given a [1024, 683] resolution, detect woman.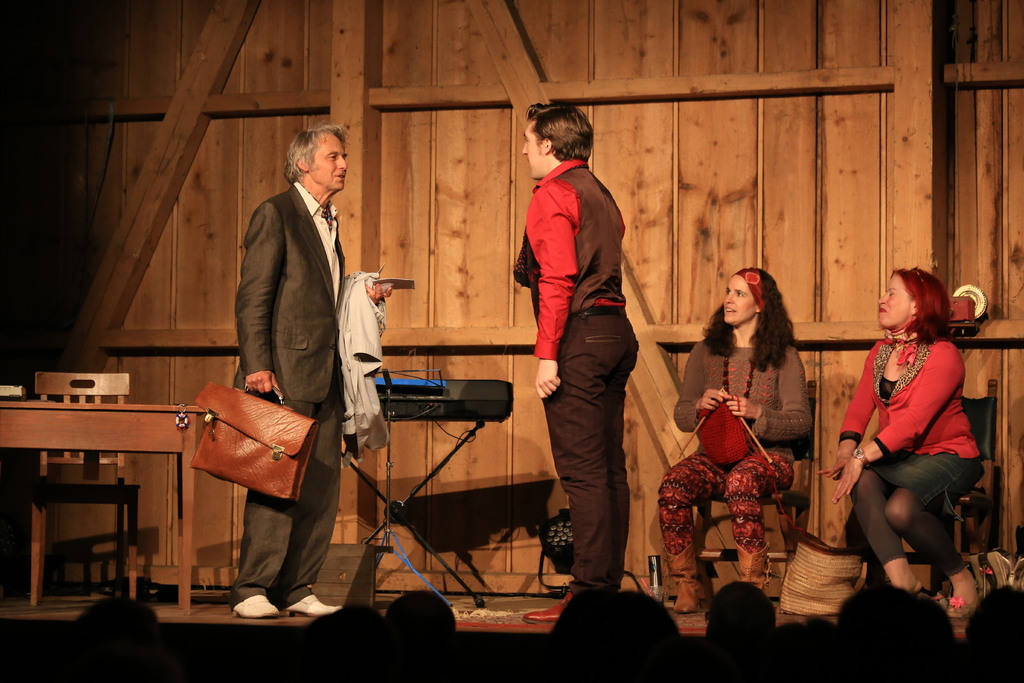
<bbox>678, 268, 825, 582</bbox>.
